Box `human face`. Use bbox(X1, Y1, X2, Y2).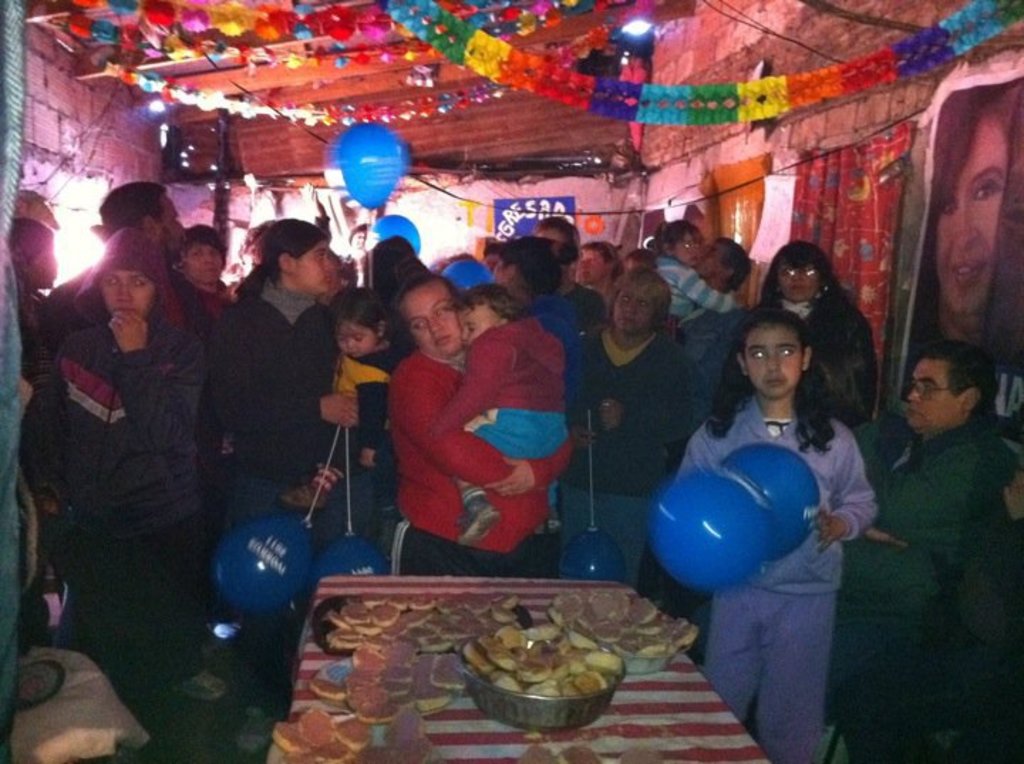
bbox(676, 236, 700, 267).
